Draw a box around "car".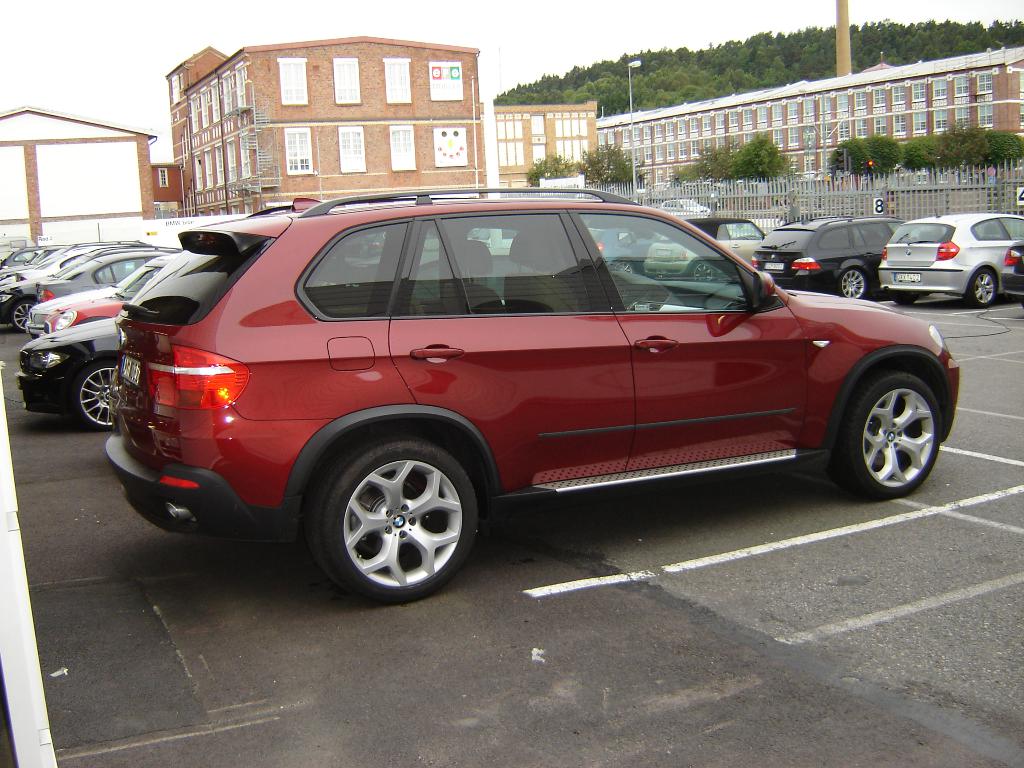
92/194/972/607.
